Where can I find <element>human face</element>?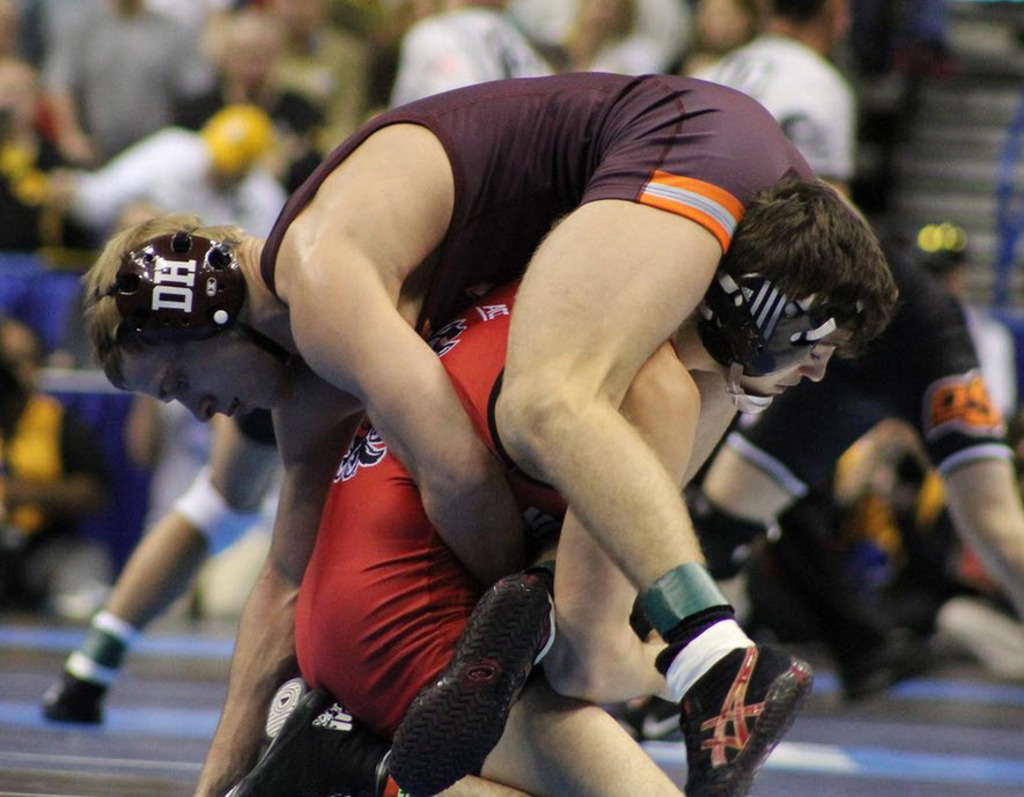
You can find it at bbox(124, 325, 288, 423).
